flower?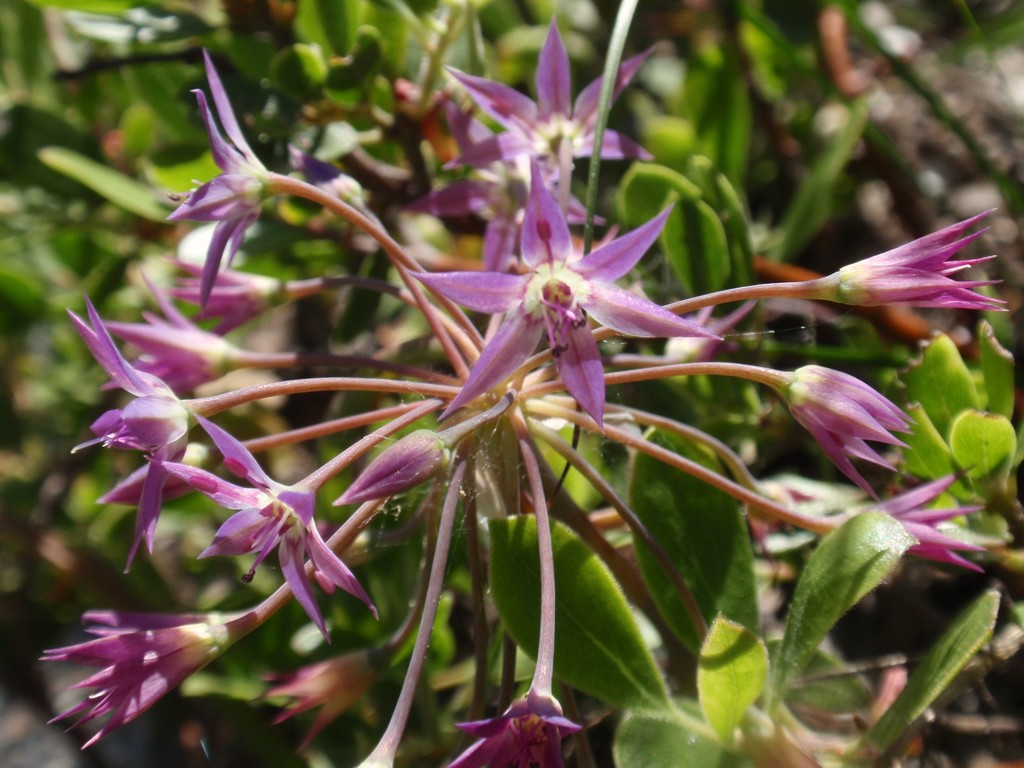
l=156, t=410, r=382, b=639
